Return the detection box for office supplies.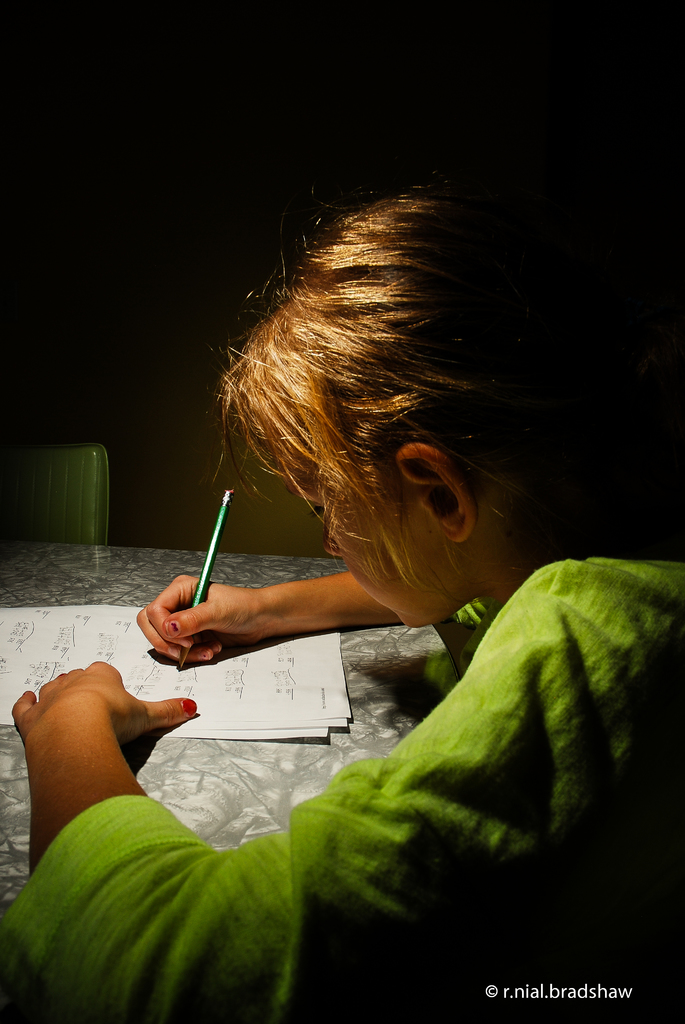
(left=3, top=610, right=359, bottom=739).
